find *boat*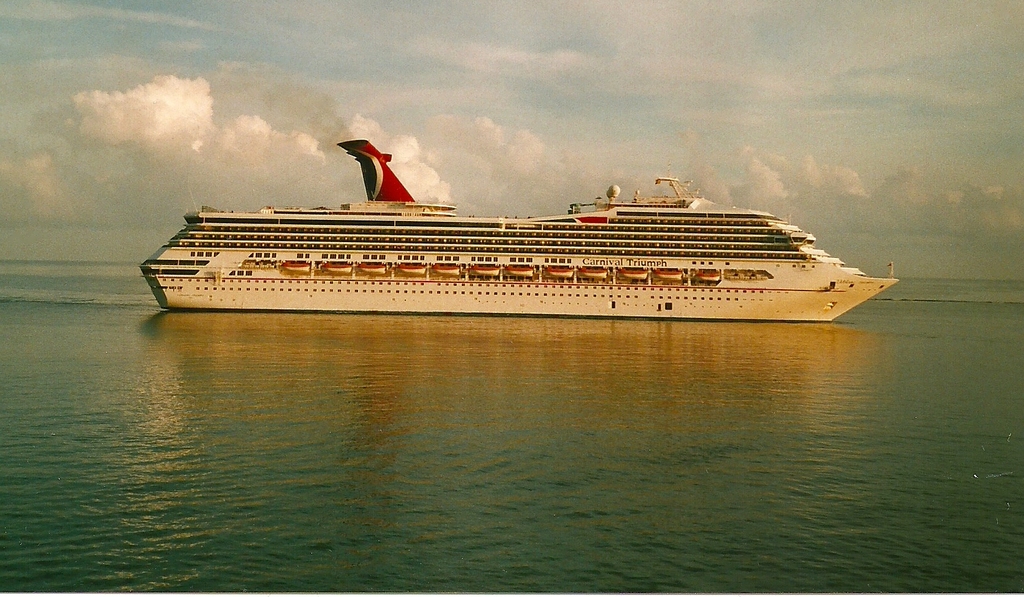
618/266/650/281
